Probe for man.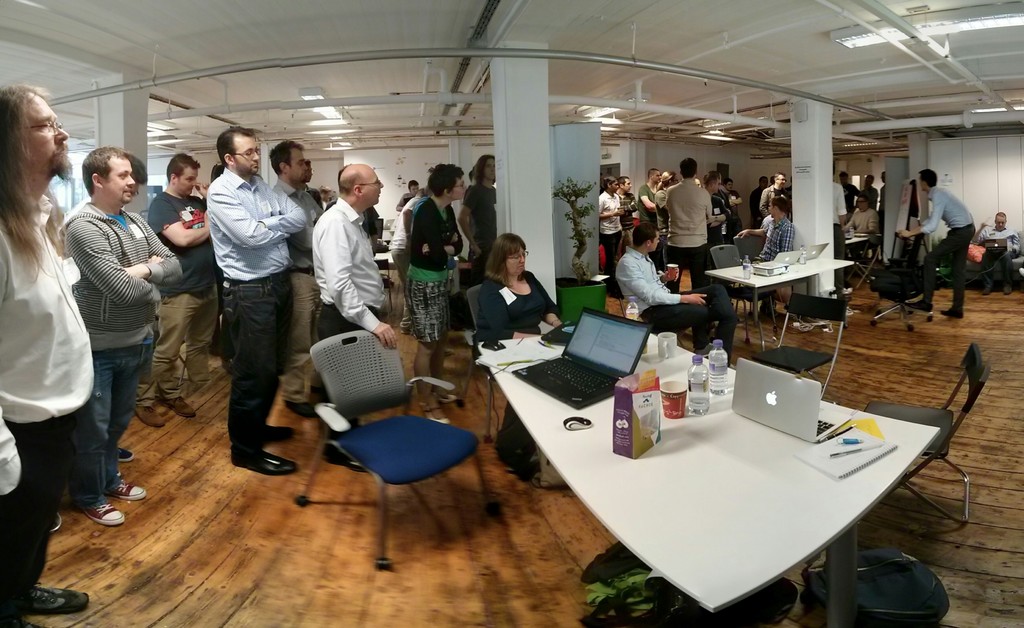
Probe result: locate(266, 137, 324, 417).
